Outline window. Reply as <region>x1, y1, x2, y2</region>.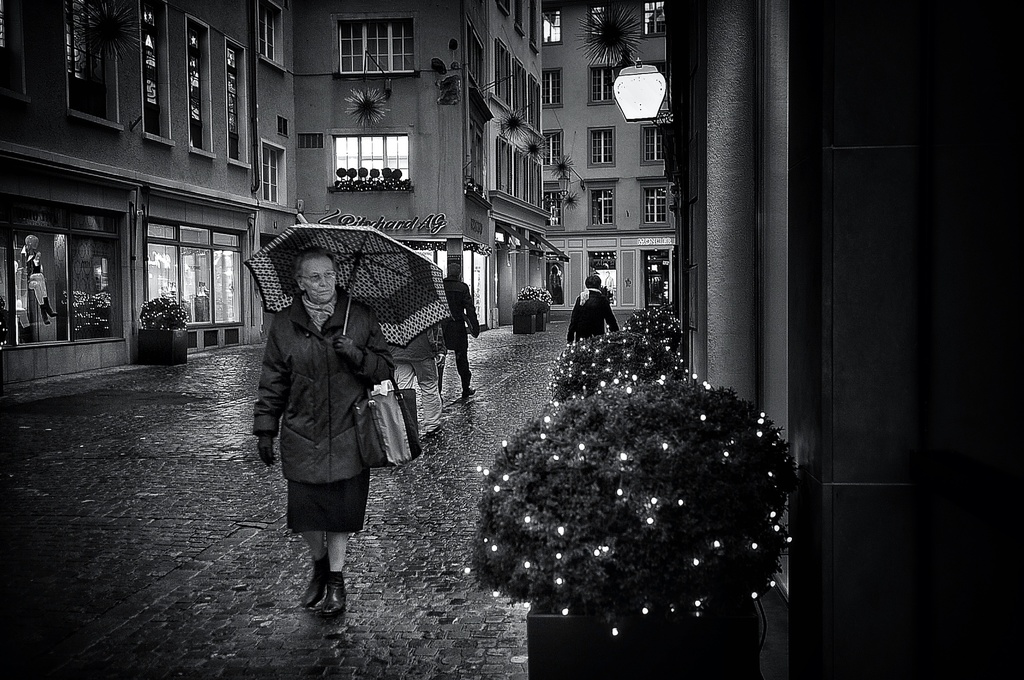
<region>0, 0, 33, 116</region>.
